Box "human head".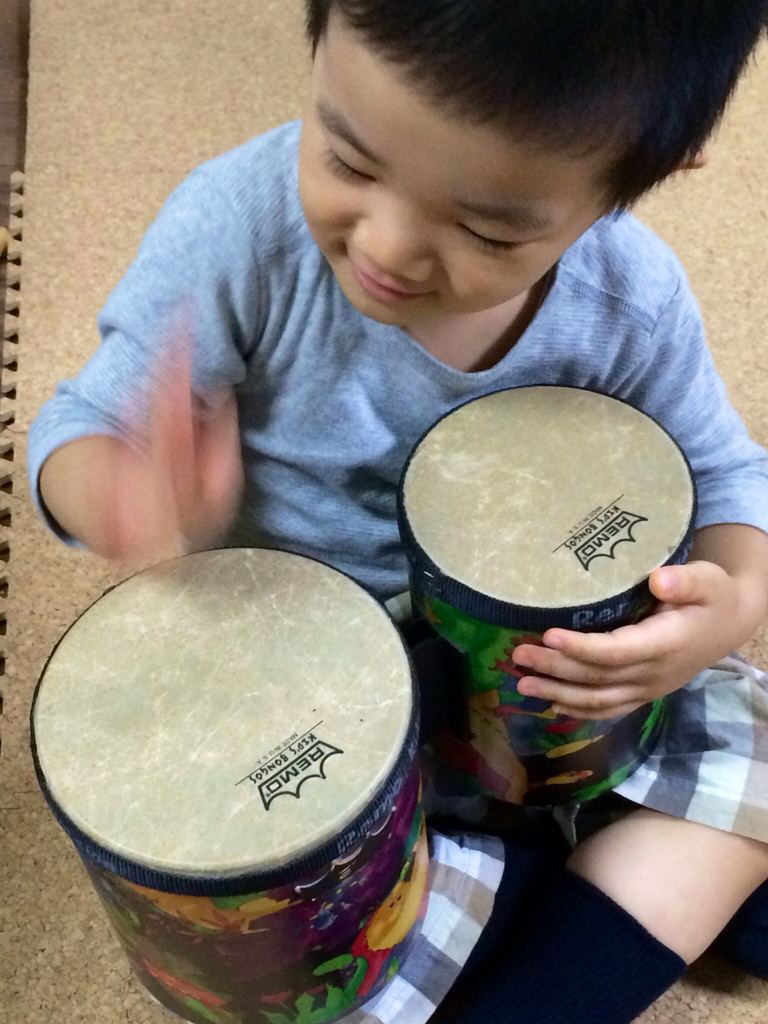
bbox(272, 12, 723, 313).
